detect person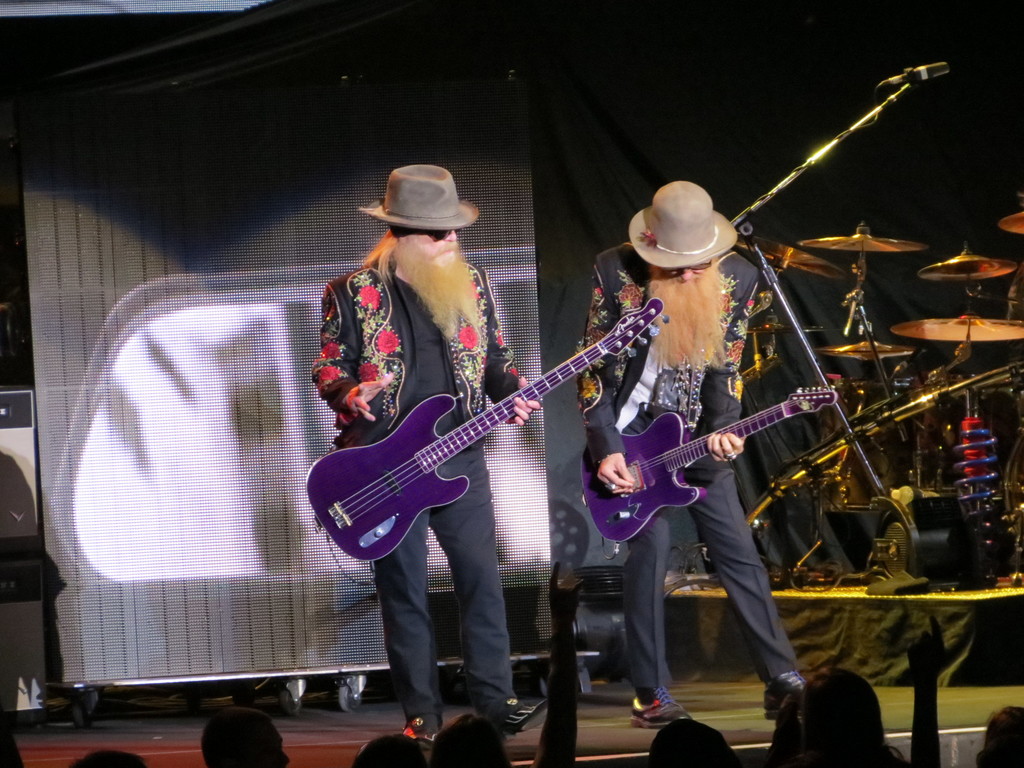
(433,710,513,767)
